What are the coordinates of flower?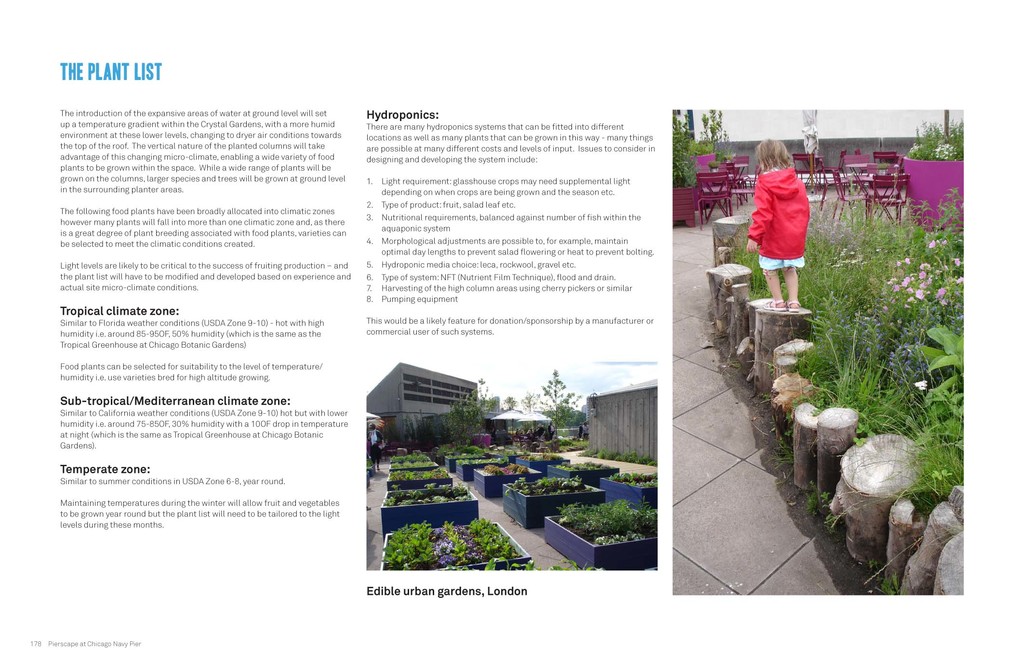
(929,241,934,252).
